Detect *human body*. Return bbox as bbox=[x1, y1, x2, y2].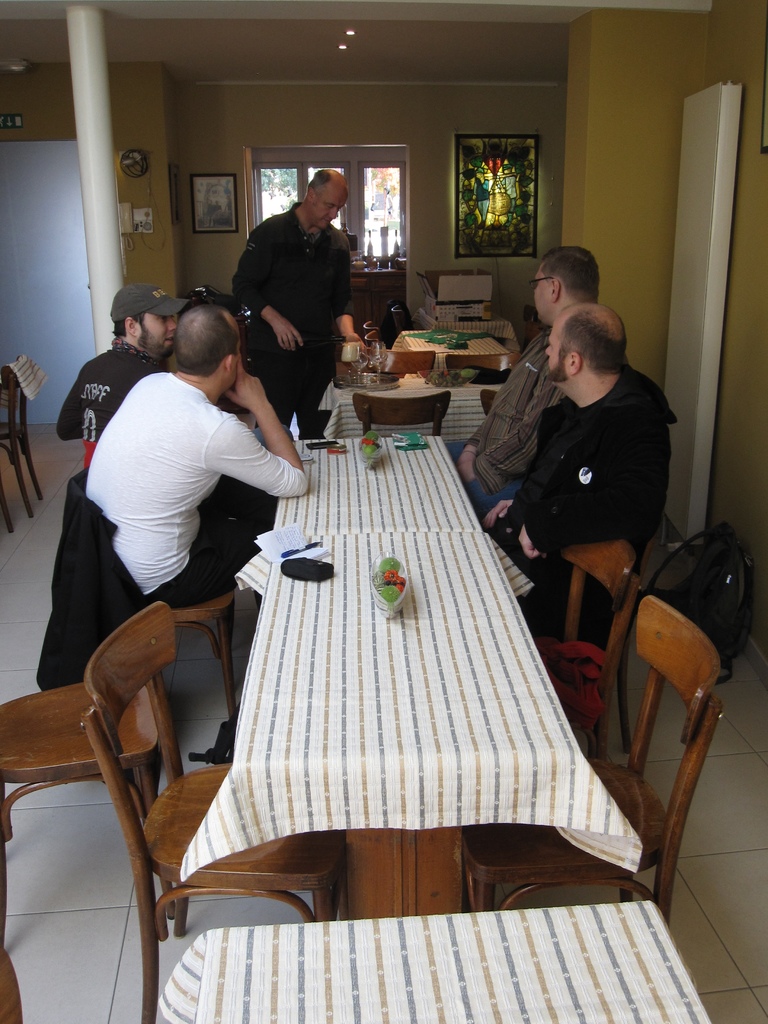
bbox=[54, 338, 170, 436].
